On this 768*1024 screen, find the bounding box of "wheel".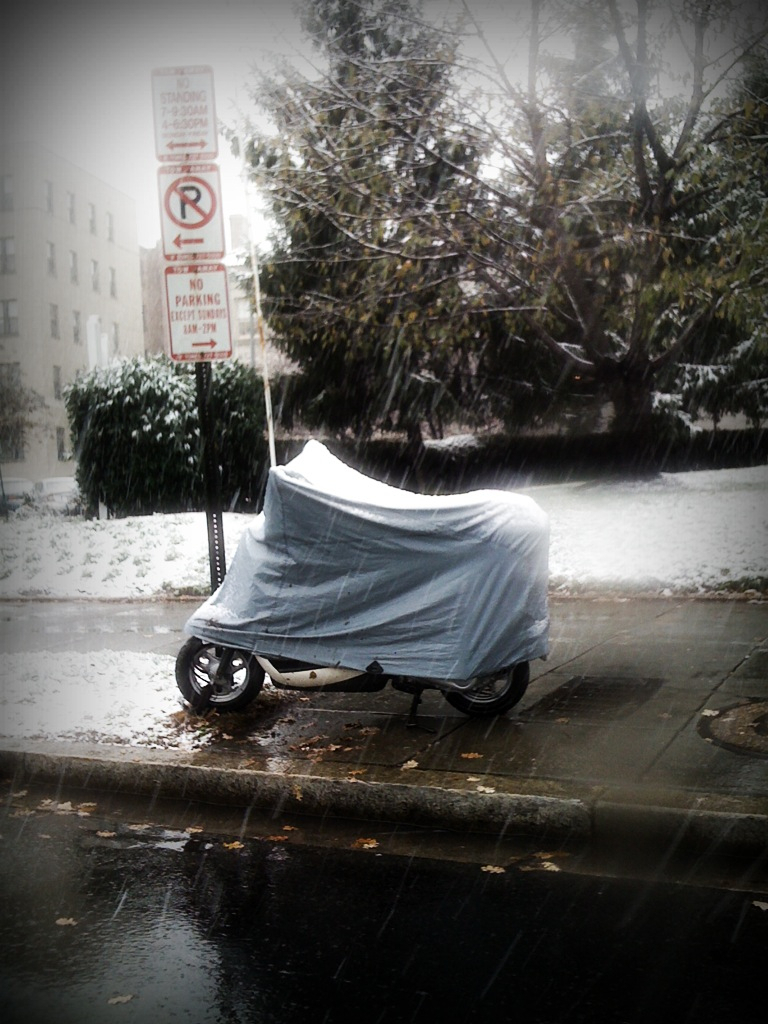
Bounding box: pyautogui.locateOnScreen(441, 661, 529, 716).
